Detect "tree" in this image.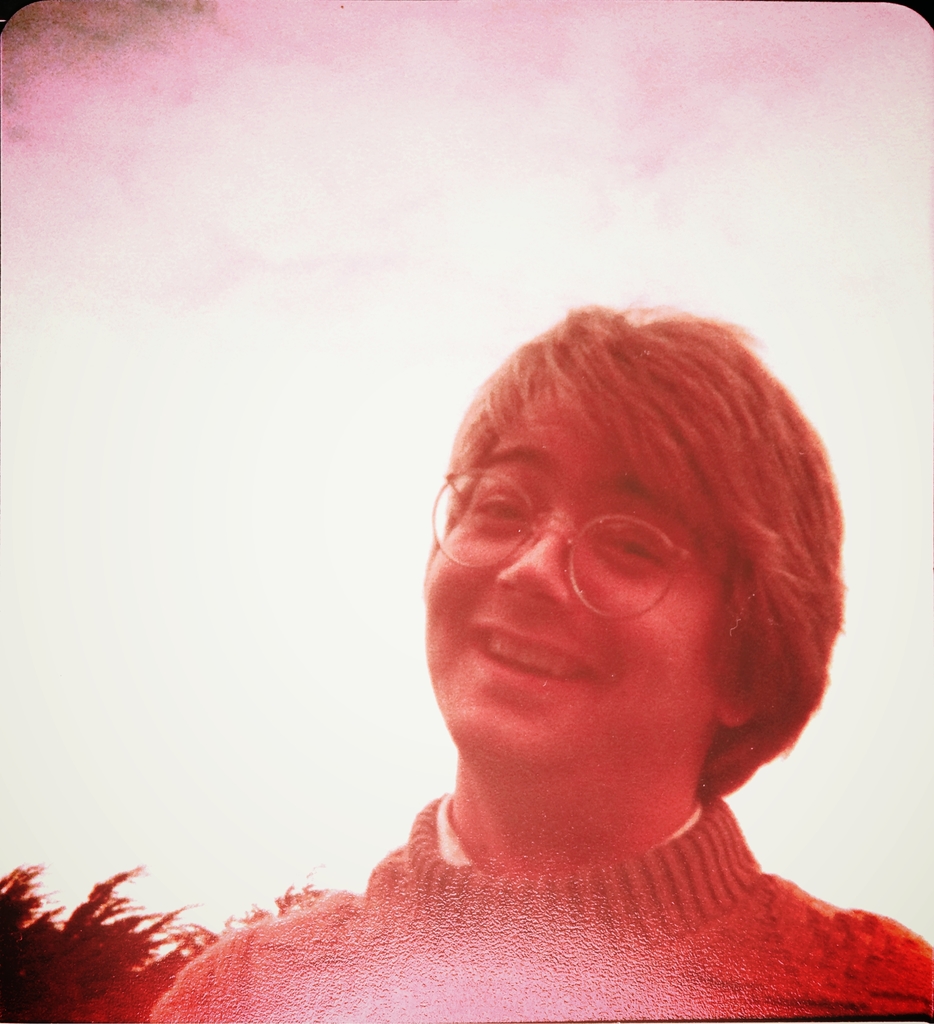
Detection: <region>46, 845, 245, 1013</region>.
